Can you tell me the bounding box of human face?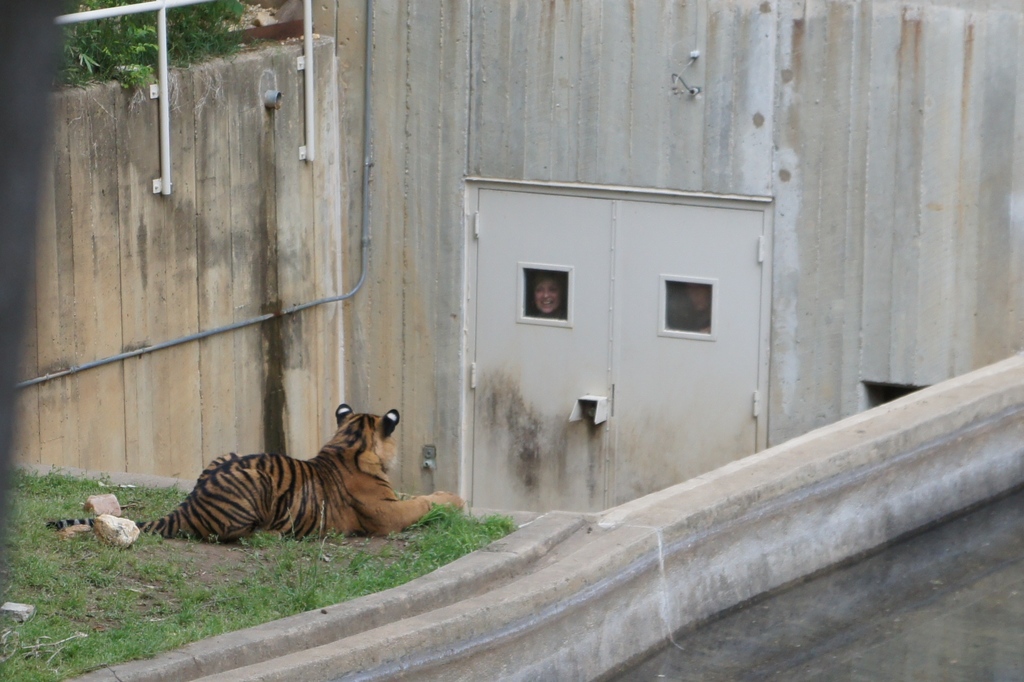
BBox(686, 280, 714, 313).
